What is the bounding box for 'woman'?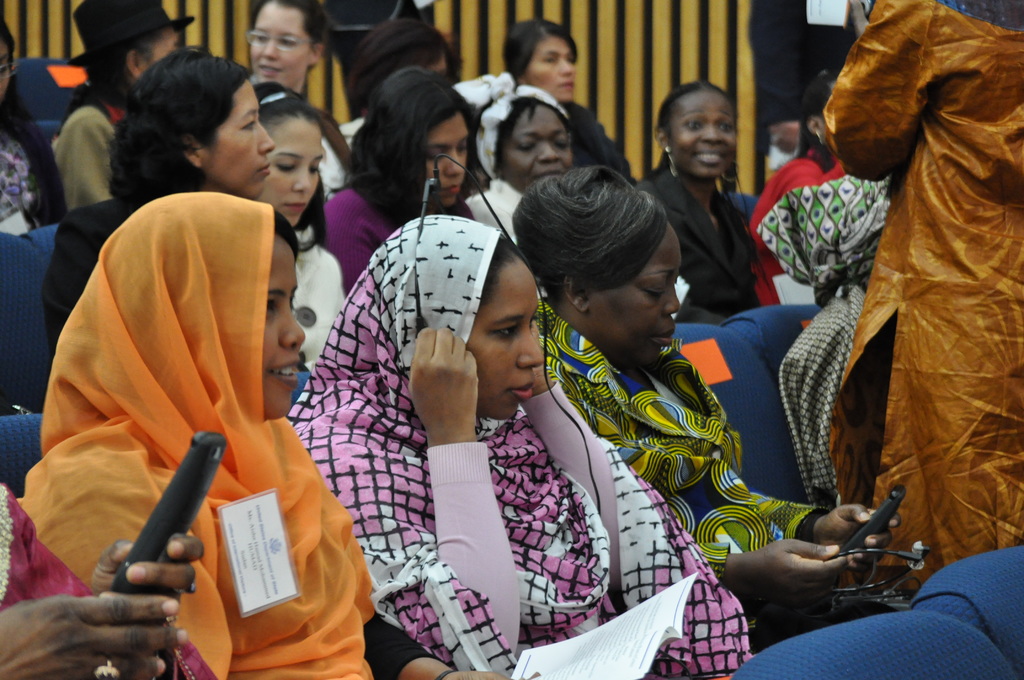
[x1=757, y1=173, x2=893, y2=512].
